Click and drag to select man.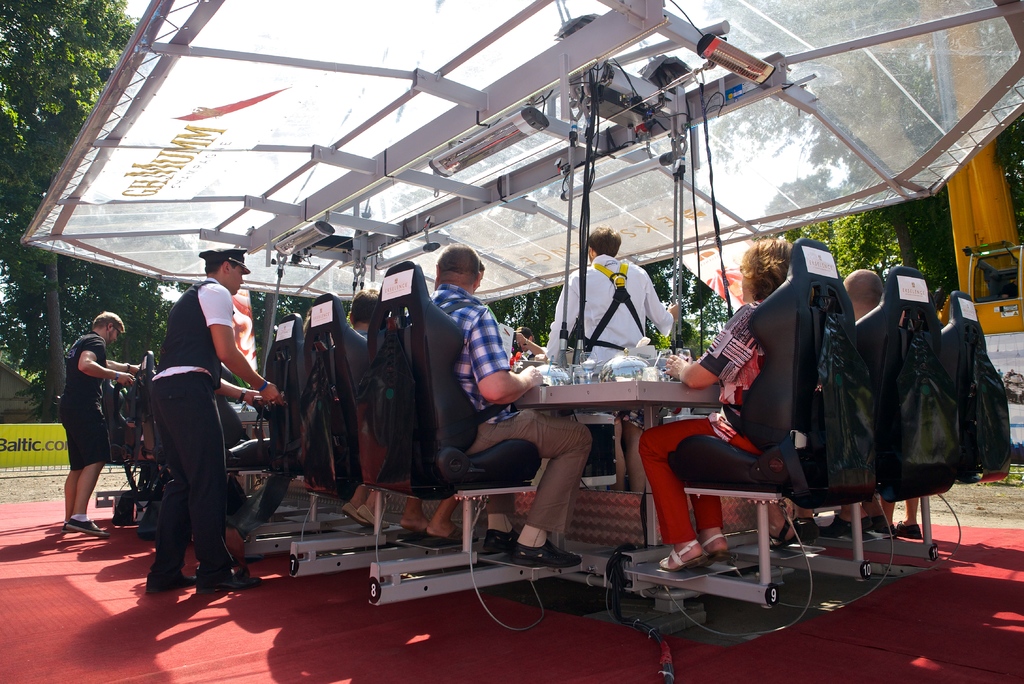
Selection: {"left": 543, "top": 216, "right": 686, "bottom": 494}.
